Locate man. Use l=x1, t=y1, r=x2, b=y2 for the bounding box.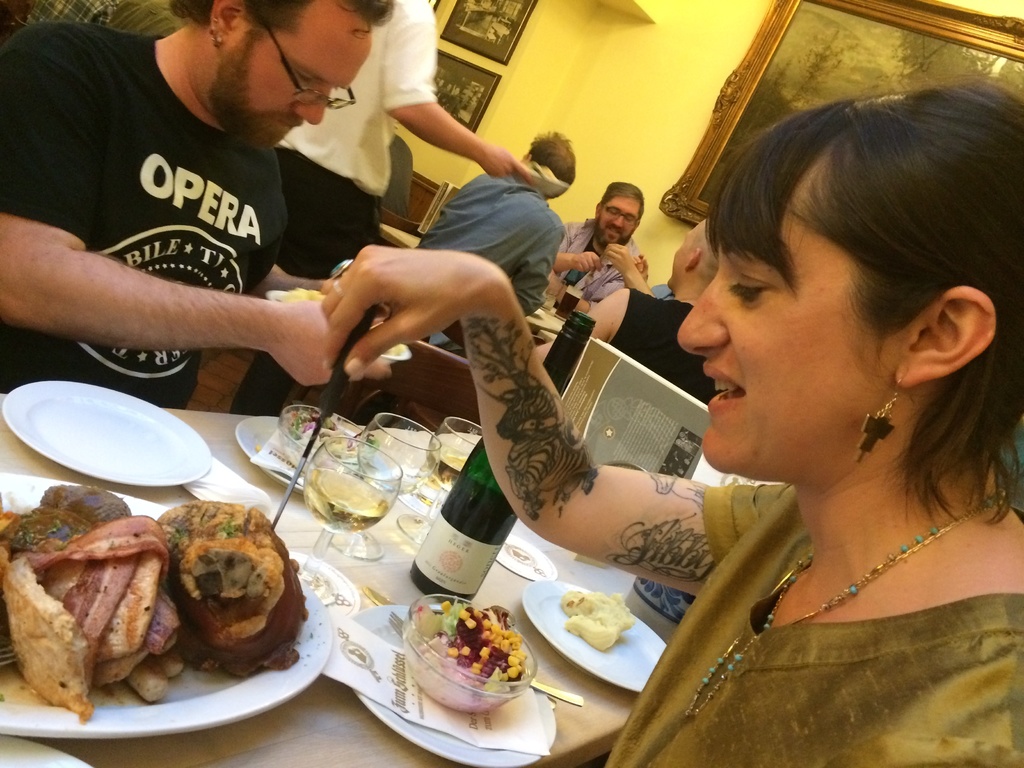
l=545, t=175, r=650, b=317.
